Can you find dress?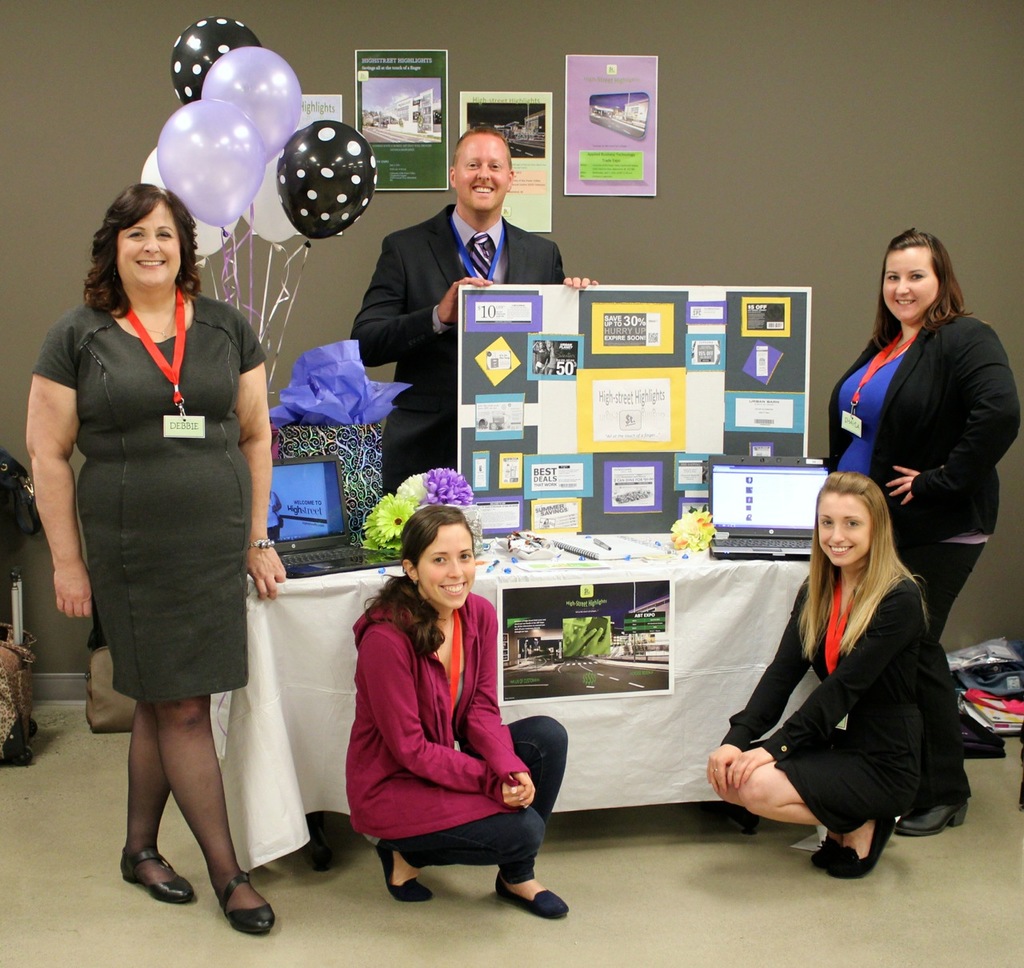
Yes, bounding box: (31, 294, 268, 703).
